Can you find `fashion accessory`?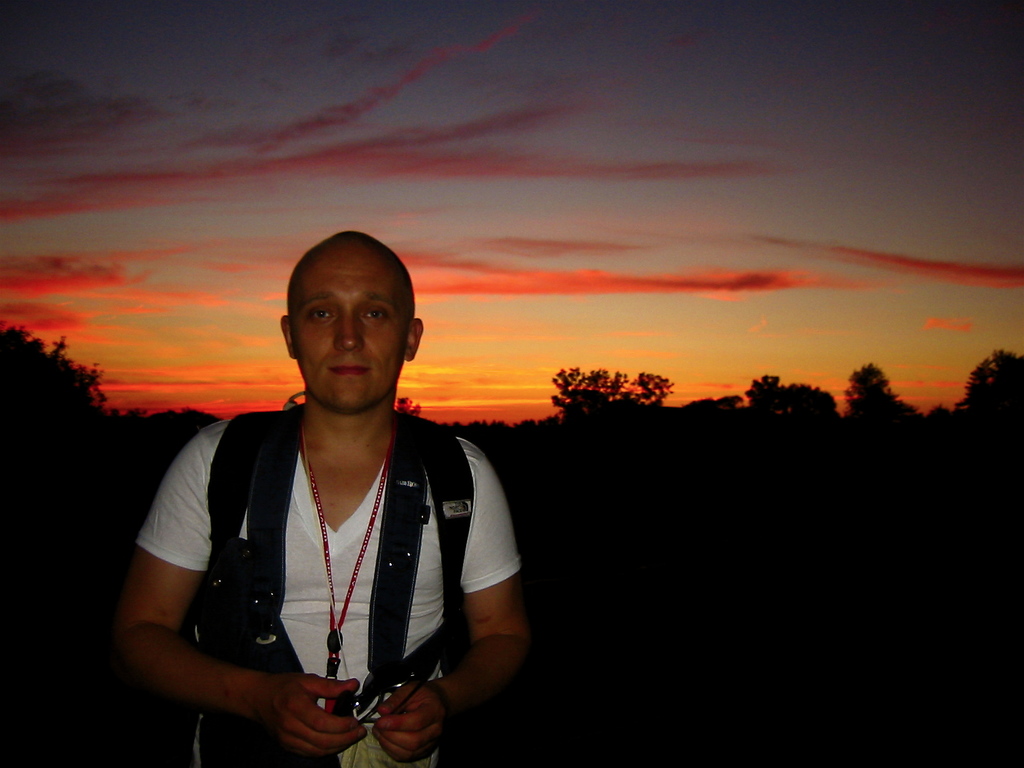
Yes, bounding box: <box>334,668,420,726</box>.
